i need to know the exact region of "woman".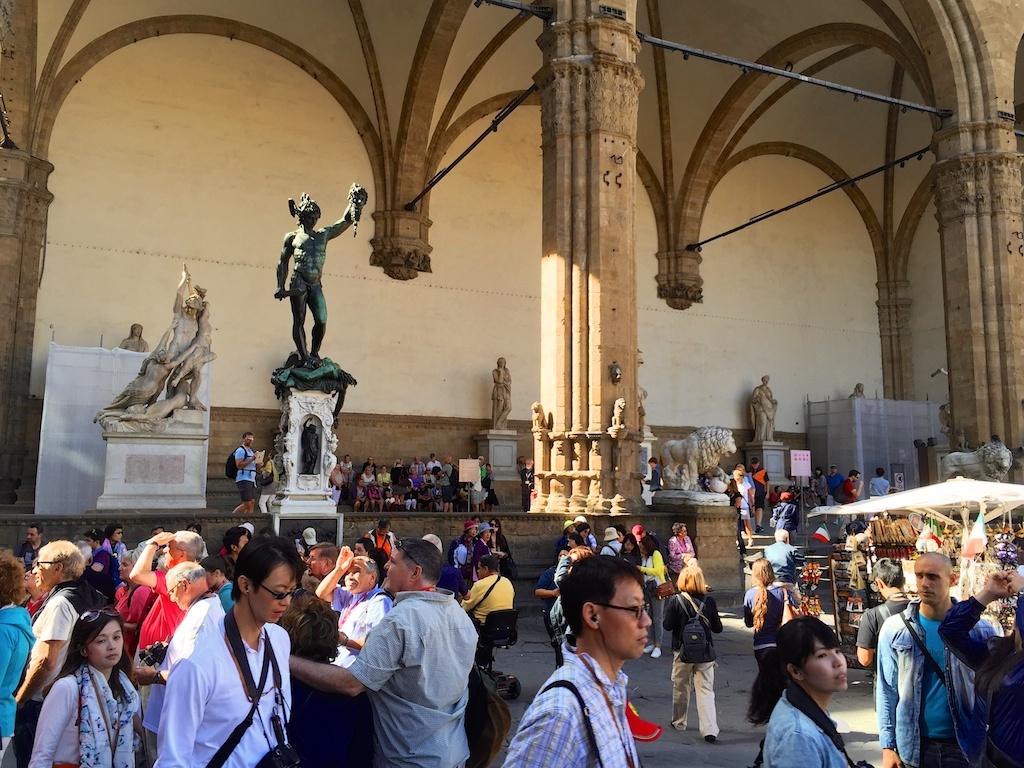
Region: region(744, 557, 800, 660).
